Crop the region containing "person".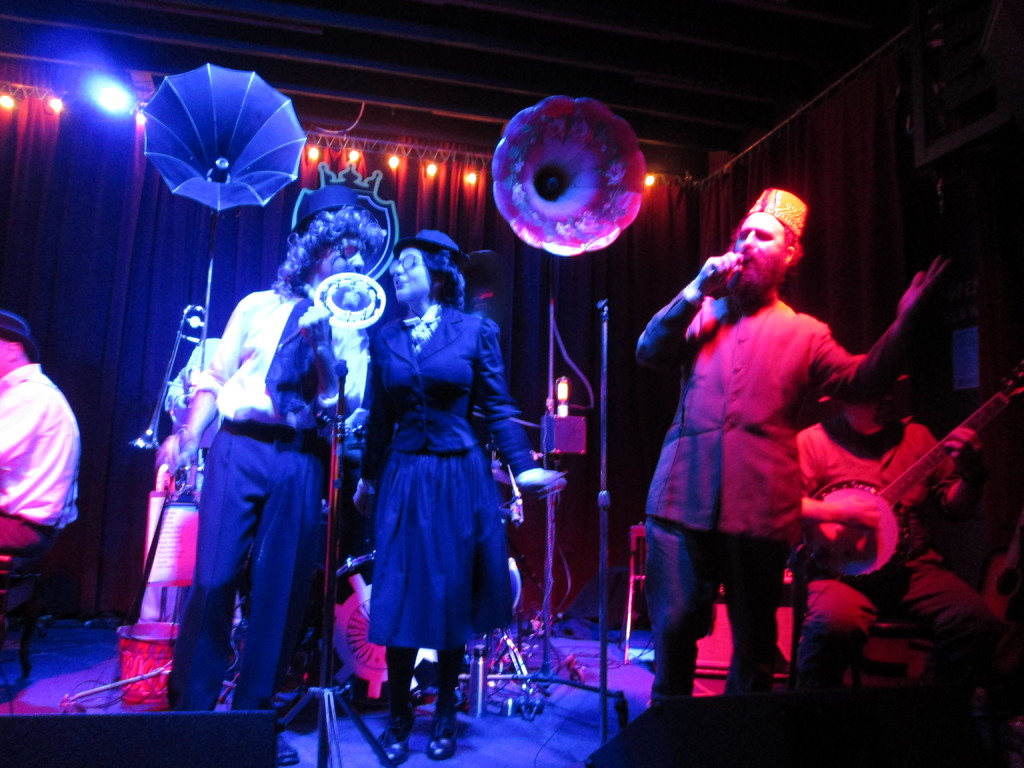
Crop region: box=[800, 358, 1010, 767].
